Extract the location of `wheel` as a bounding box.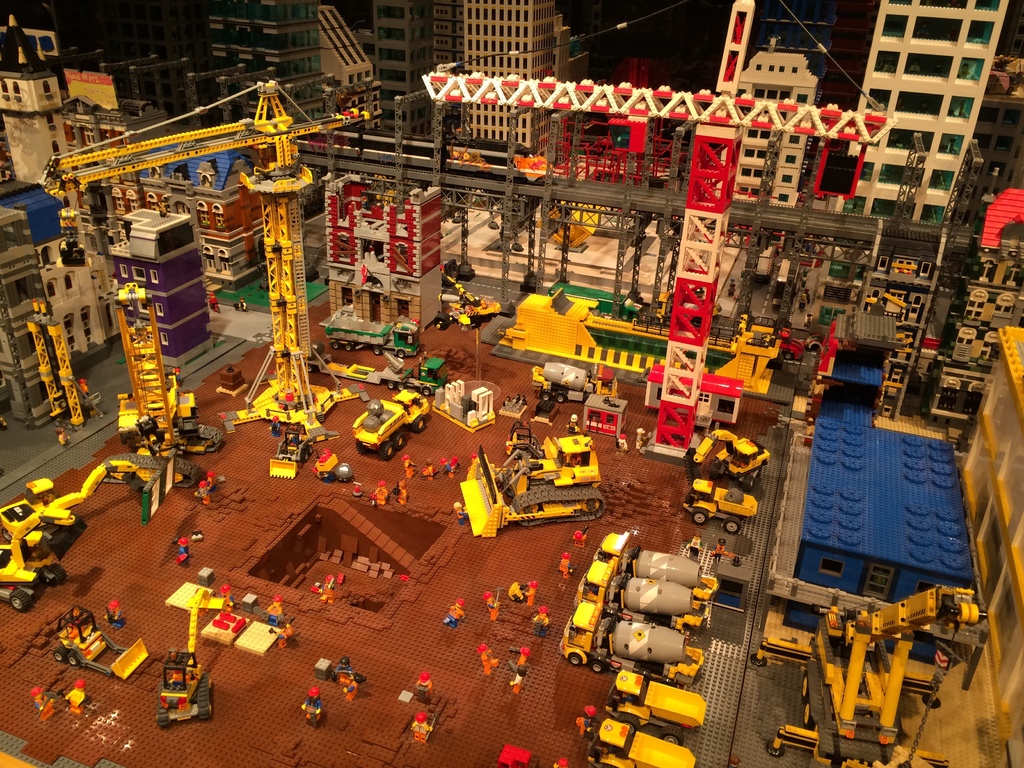
[x1=569, y1=651, x2=585, y2=669].
